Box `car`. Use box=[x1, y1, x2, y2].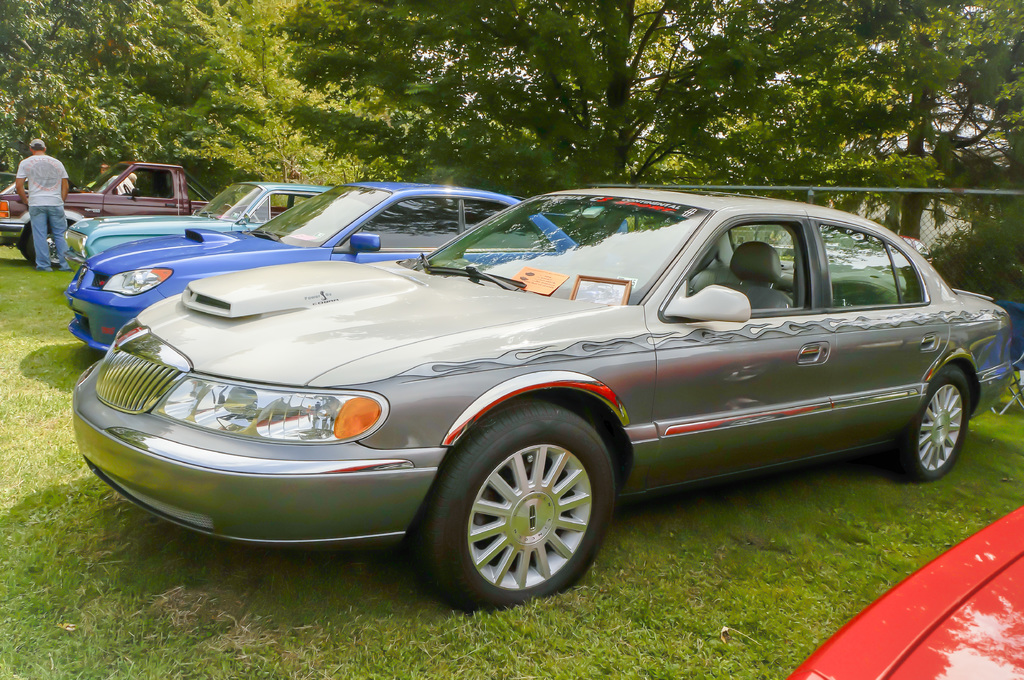
box=[67, 182, 628, 351].
